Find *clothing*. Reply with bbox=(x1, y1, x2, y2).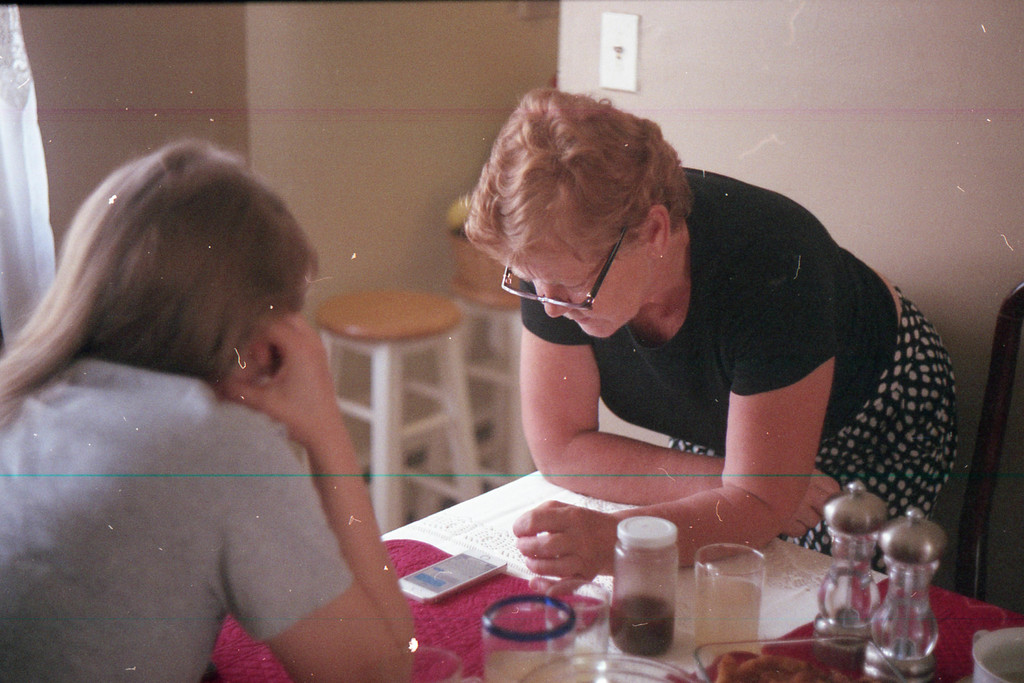
bbox=(522, 164, 954, 565).
